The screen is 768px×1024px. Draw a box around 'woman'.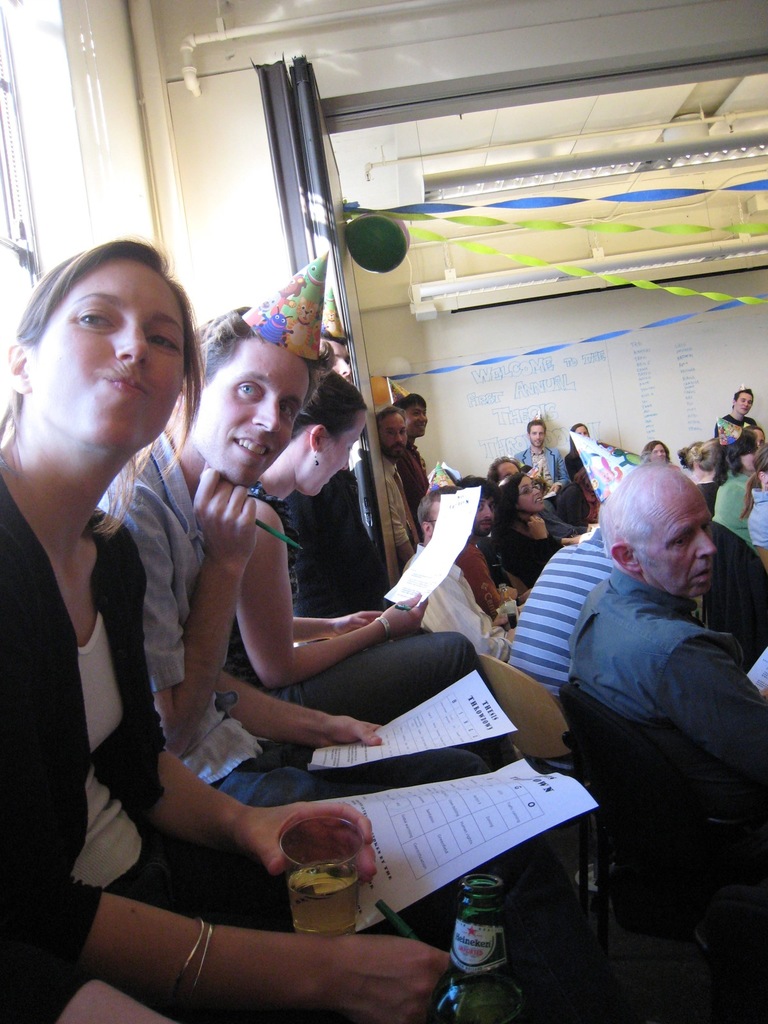
box=[735, 439, 767, 562].
